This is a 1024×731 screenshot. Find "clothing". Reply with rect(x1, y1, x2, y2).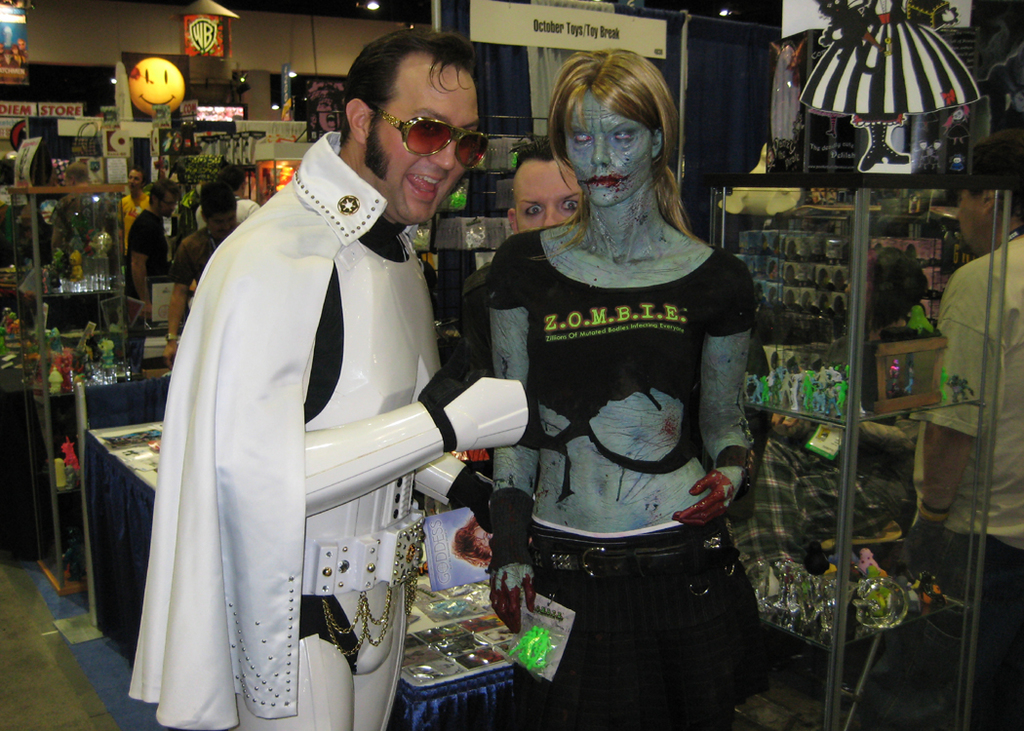
rect(167, 226, 217, 282).
